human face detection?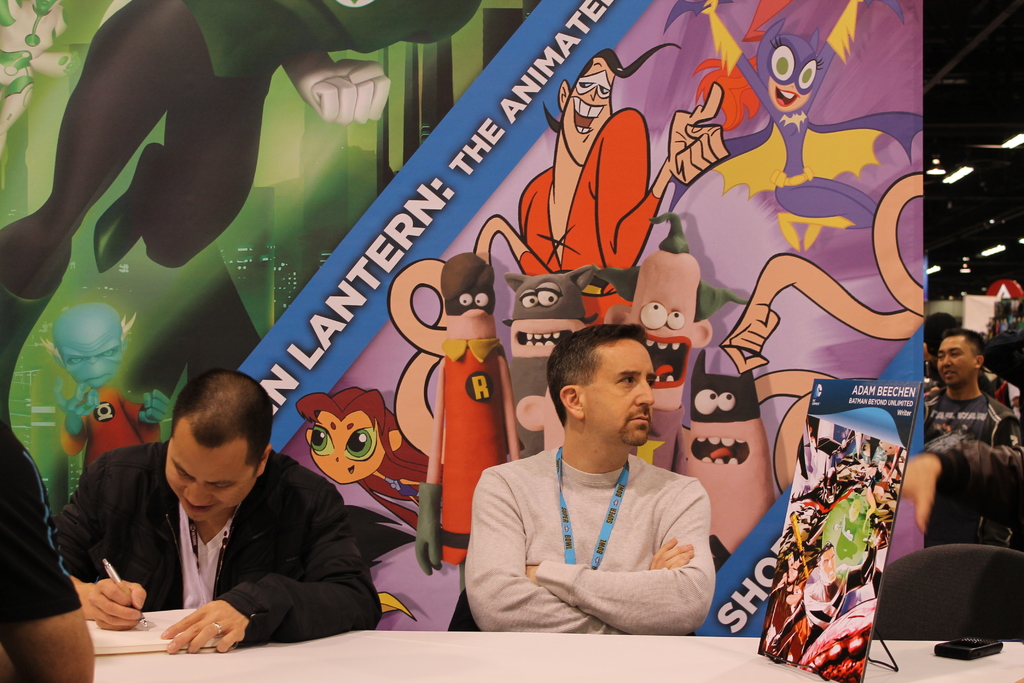
Rect(163, 445, 255, 525)
